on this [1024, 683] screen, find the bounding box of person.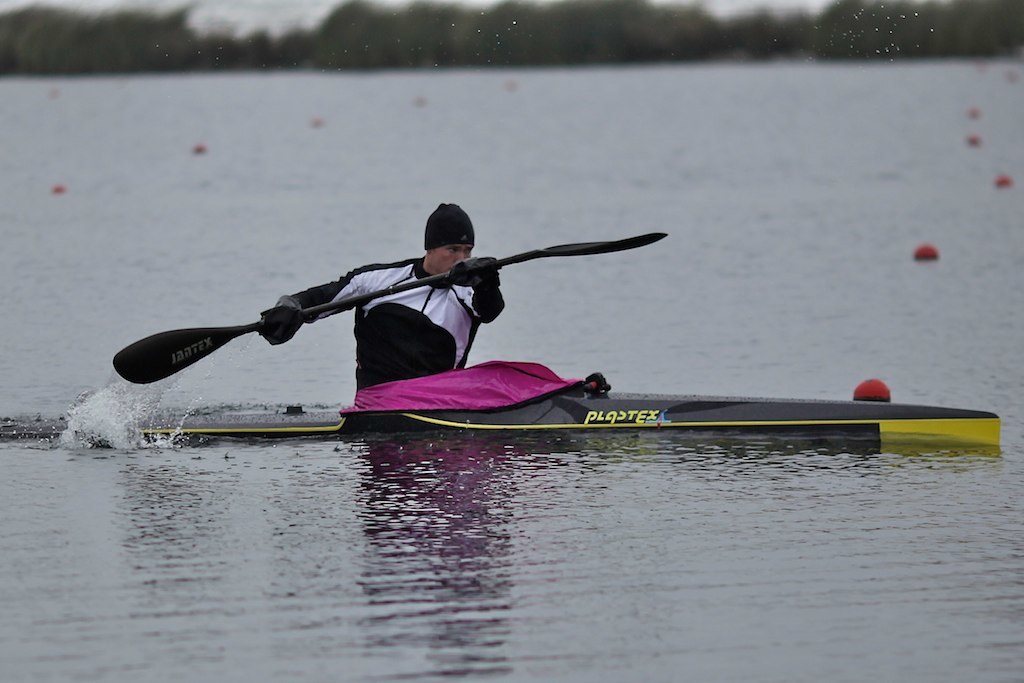
Bounding box: (left=256, top=202, right=504, bottom=393).
